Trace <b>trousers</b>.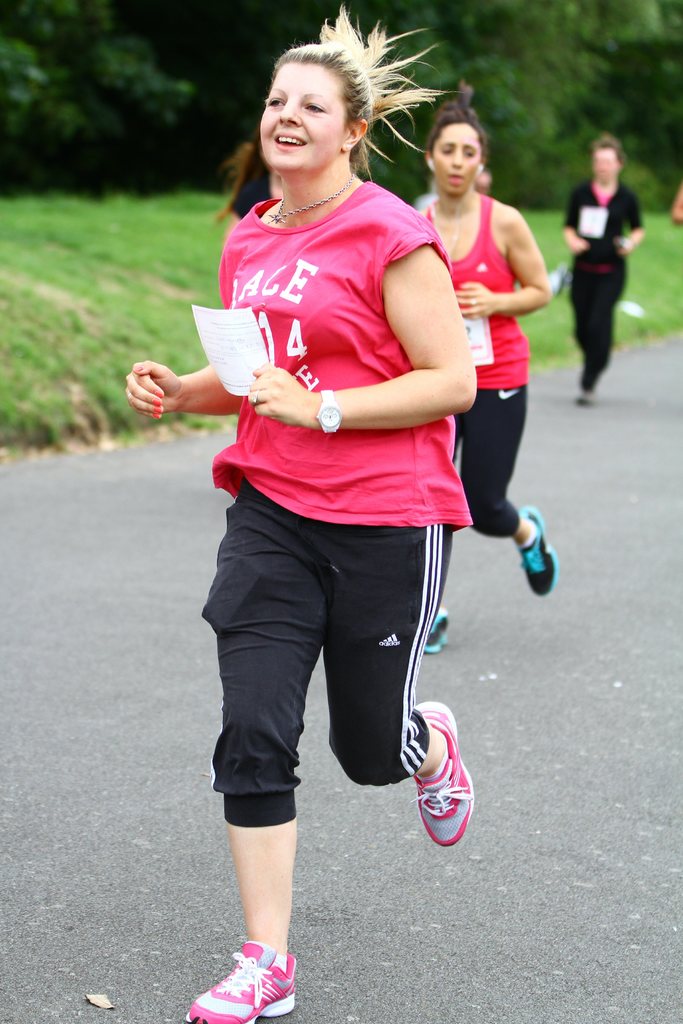
Traced to (x1=436, y1=376, x2=530, y2=599).
